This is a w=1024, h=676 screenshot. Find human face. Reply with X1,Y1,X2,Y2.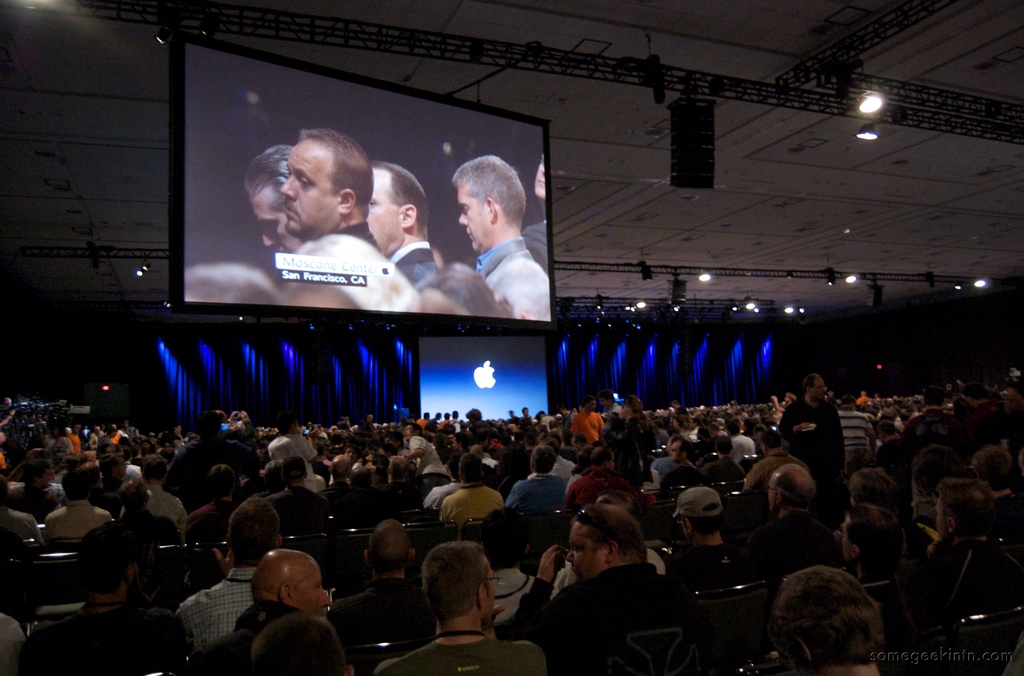
568,519,605,573.
